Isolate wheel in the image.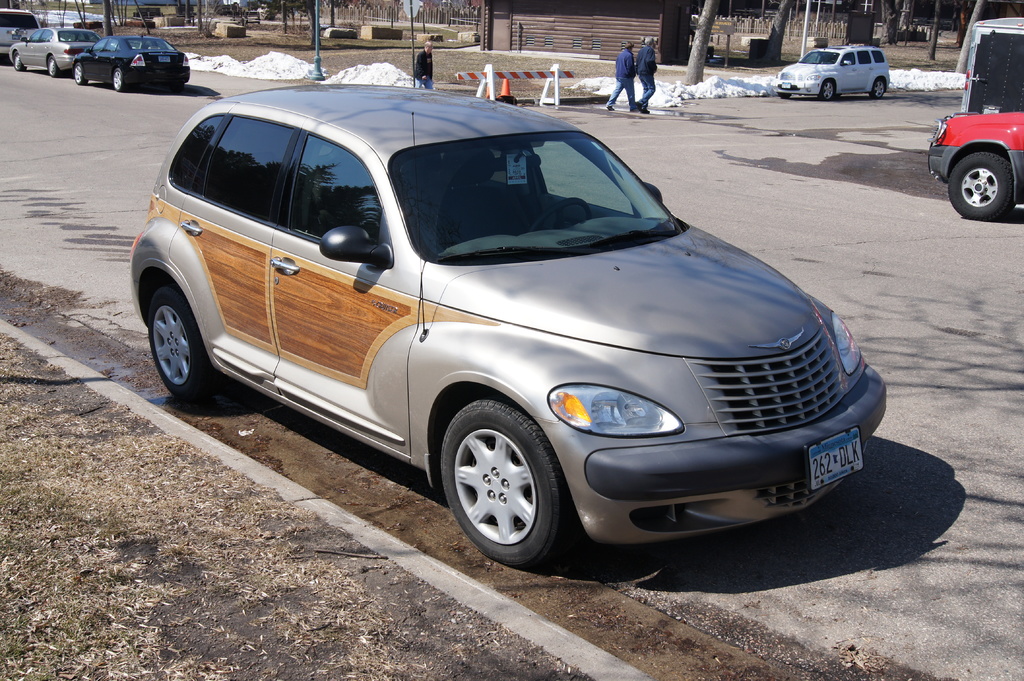
Isolated region: <region>950, 150, 1013, 217</region>.
